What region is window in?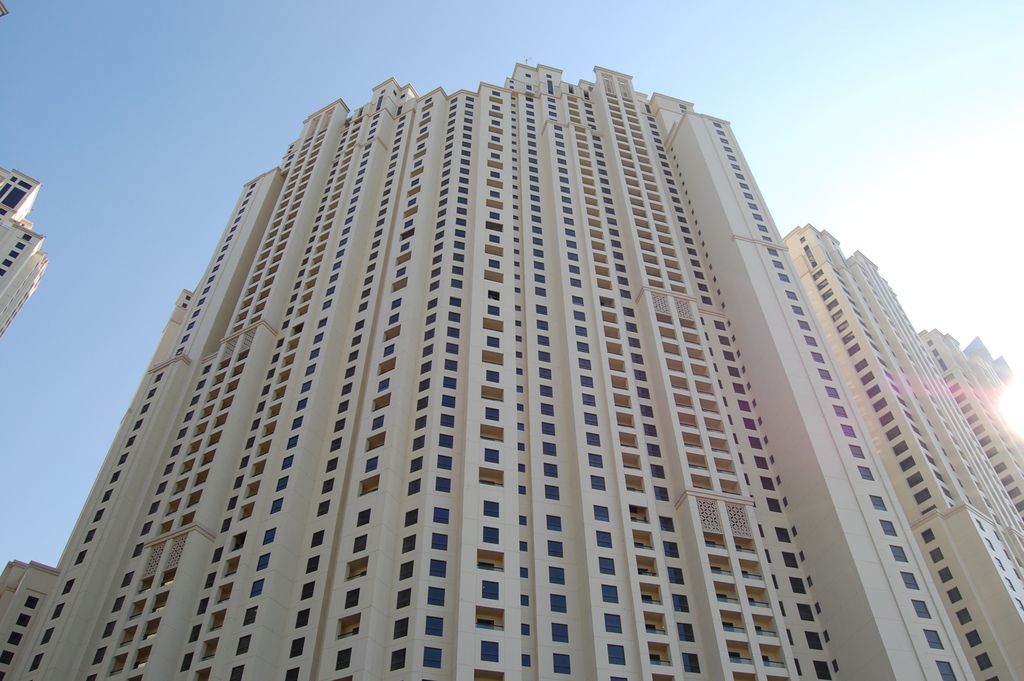
pyautogui.locateOnScreen(529, 157, 536, 165).
